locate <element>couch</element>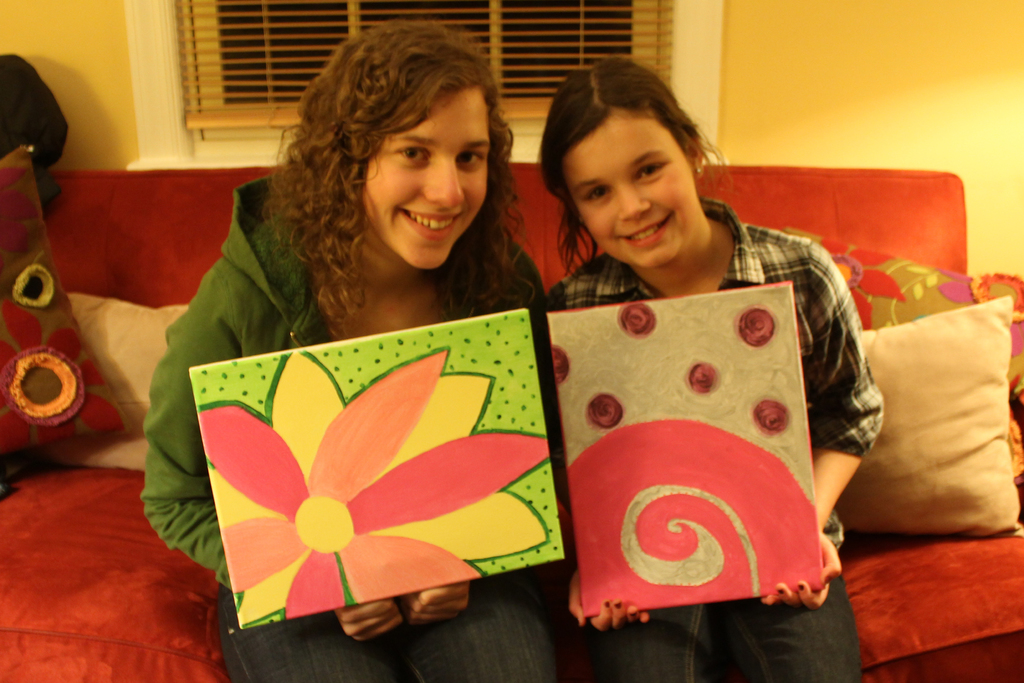
[0, 164, 1023, 682]
